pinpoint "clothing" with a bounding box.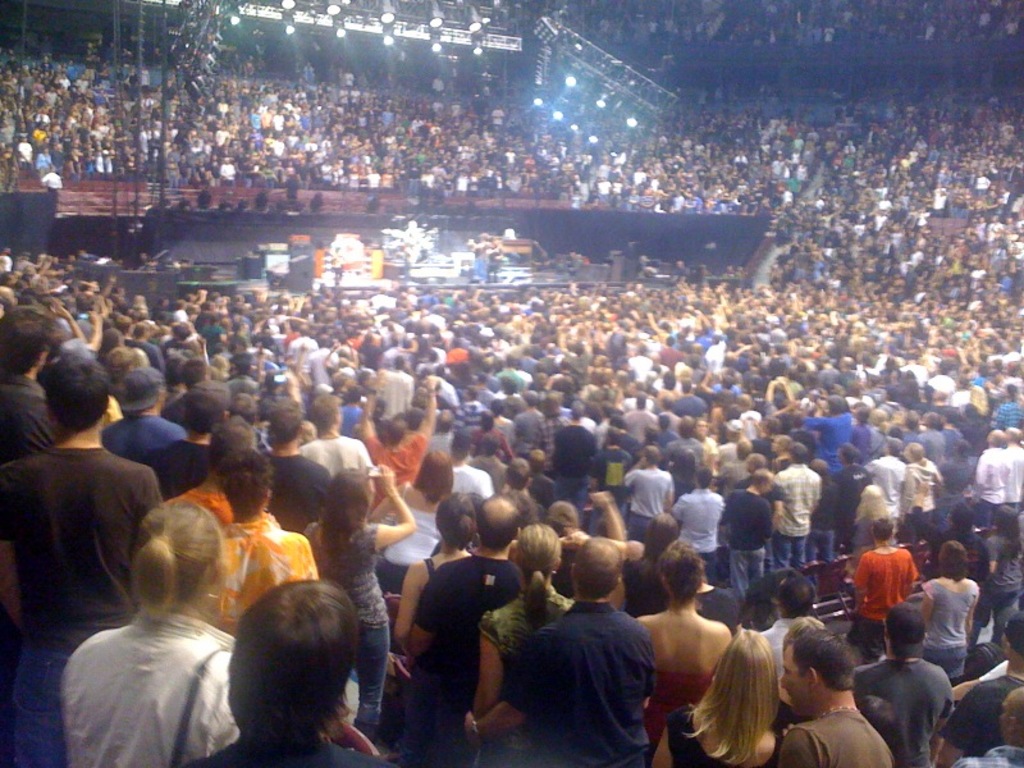
[424,557,521,767].
